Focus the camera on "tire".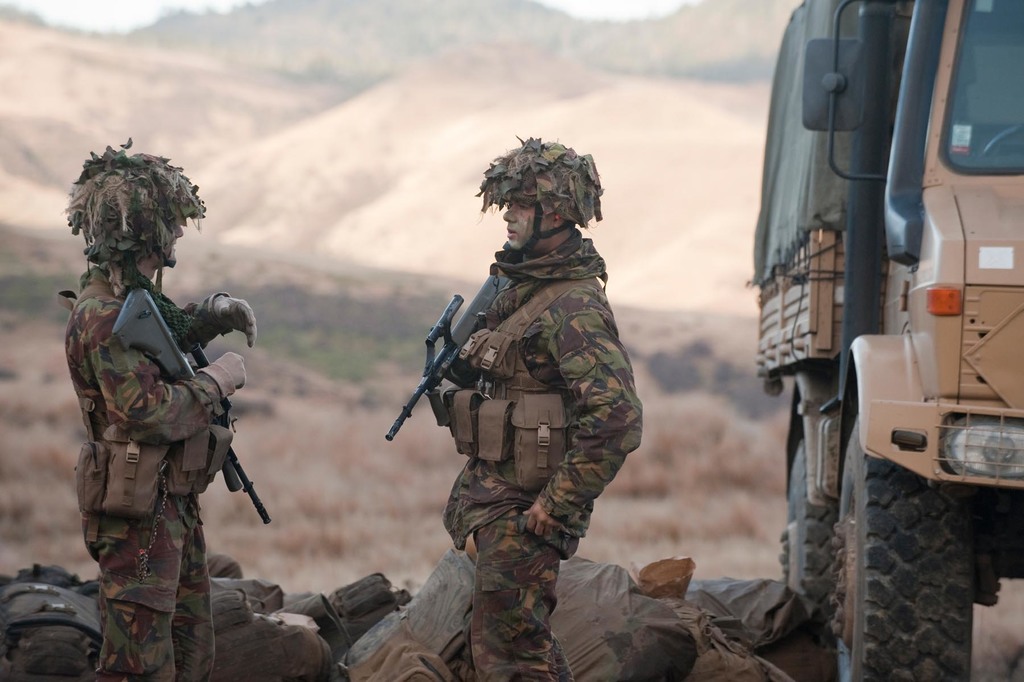
Focus region: x1=781 y1=437 x2=833 y2=613.
